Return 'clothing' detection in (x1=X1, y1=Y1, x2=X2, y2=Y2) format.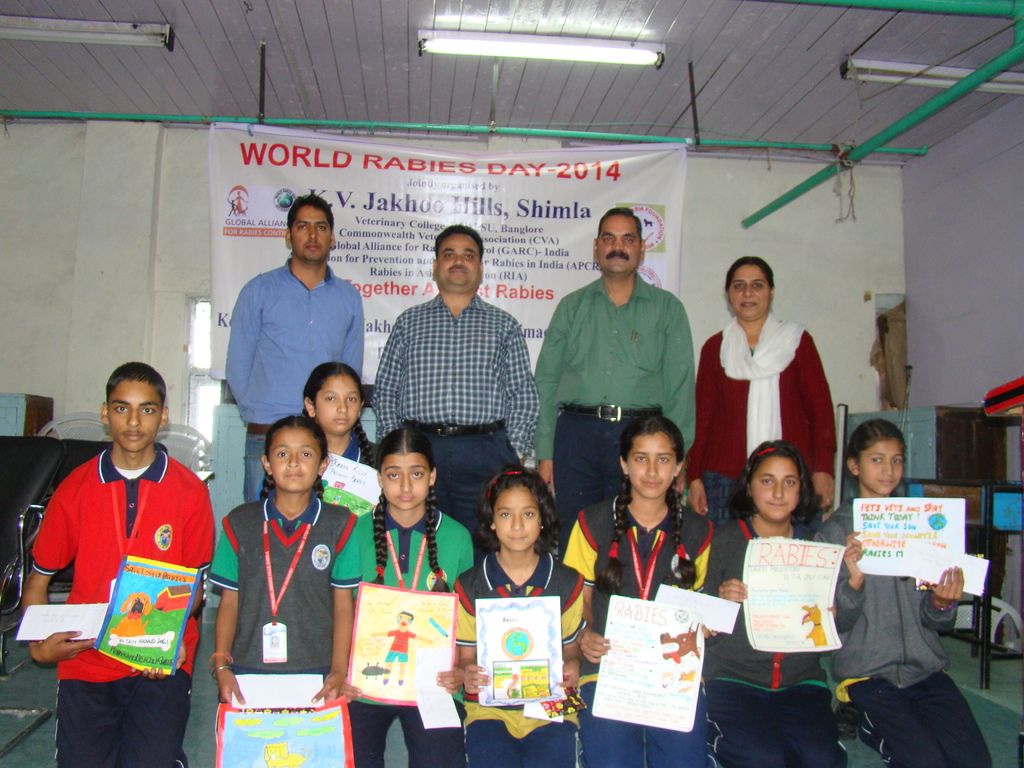
(x1=536, y1=271, x2=713, y2=537).
